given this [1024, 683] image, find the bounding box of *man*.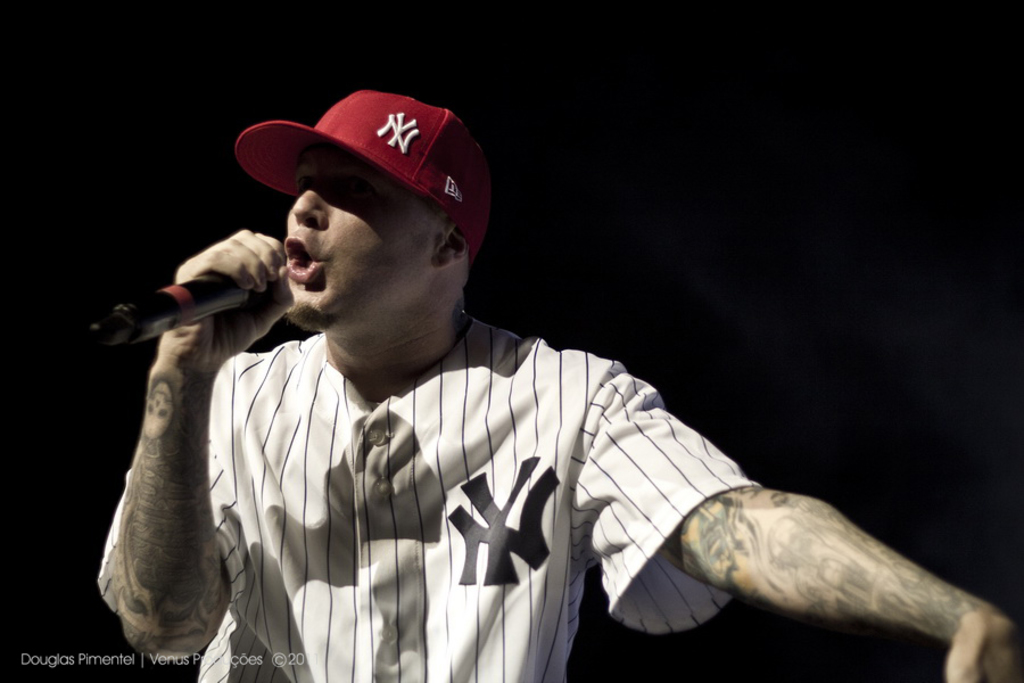
pyautogui.locateOnScreen(112, 88, 875, 681).
